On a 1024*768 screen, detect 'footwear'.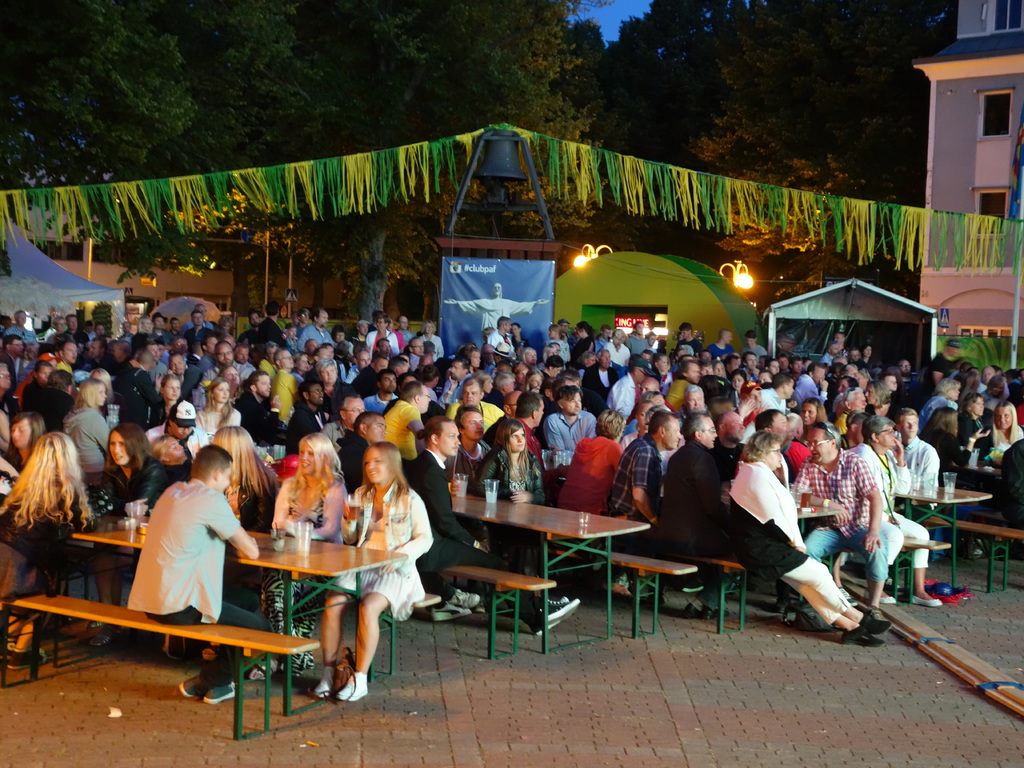
323, 666, 337, 699.
